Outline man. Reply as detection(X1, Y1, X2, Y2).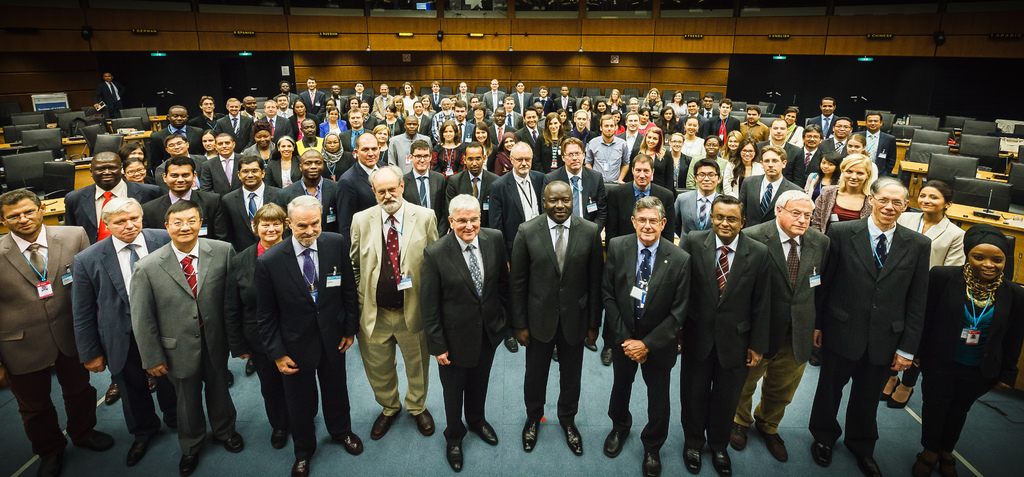
detection(458, 82, 475, 109).
